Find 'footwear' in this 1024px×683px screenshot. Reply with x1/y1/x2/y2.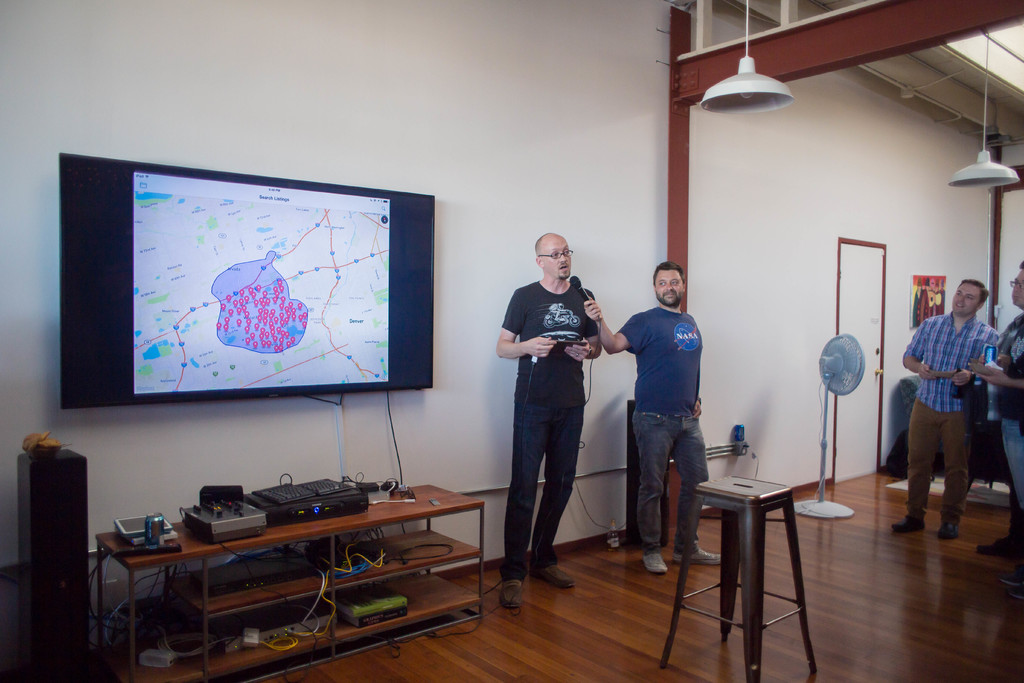
673/547/728/567.
